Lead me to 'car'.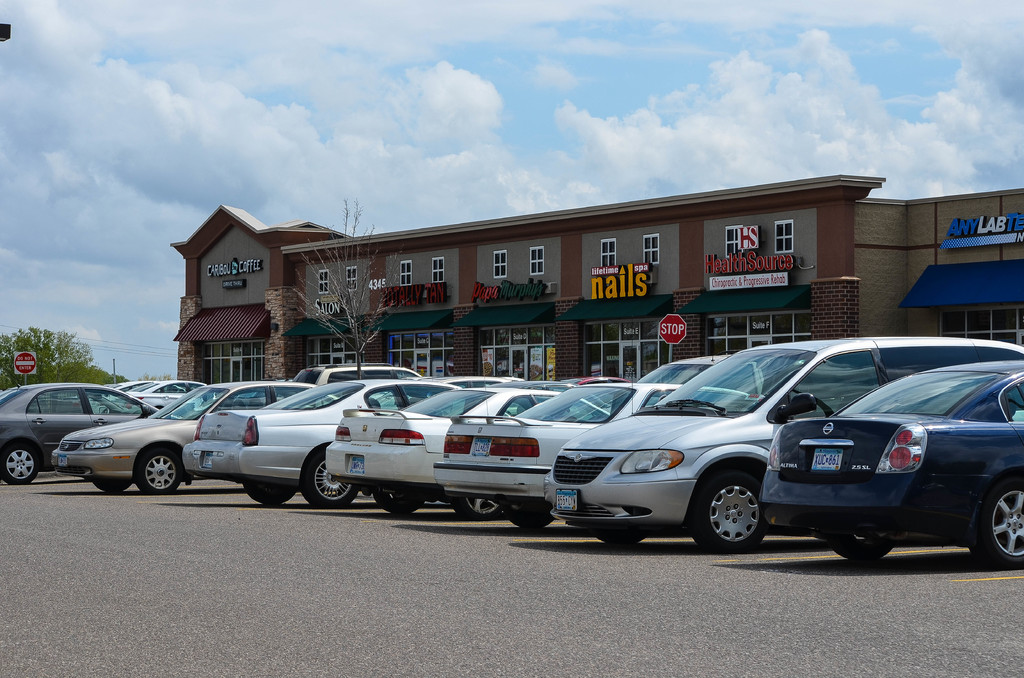
Lead to bbox(431, 382, 757, 533).
